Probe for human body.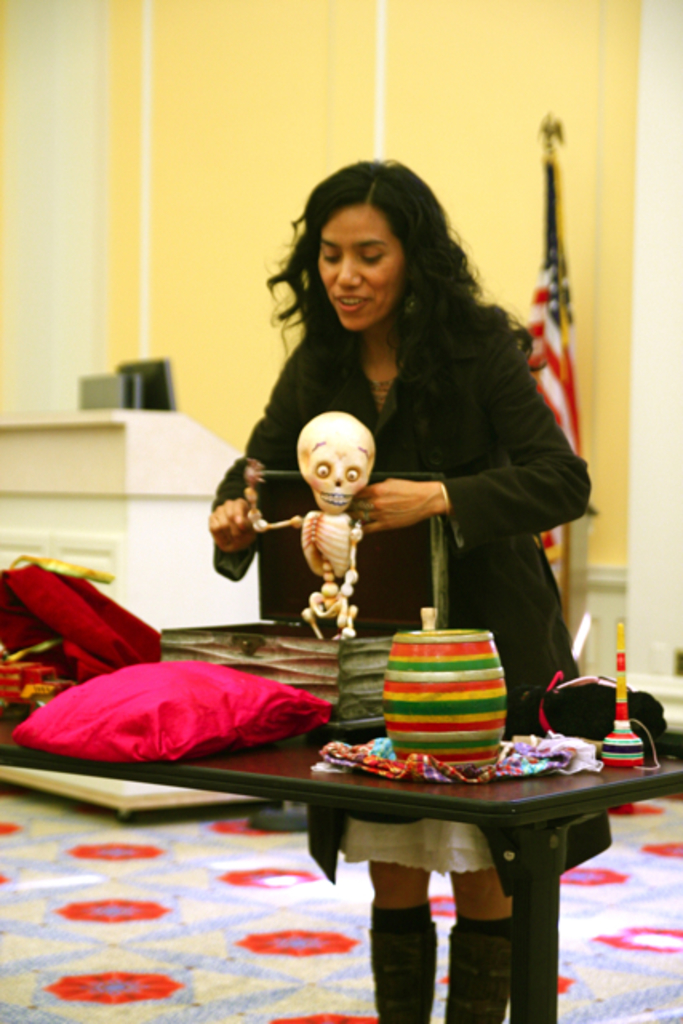
Probe result: x1=202 y1=147 x2=592 y2=661.
